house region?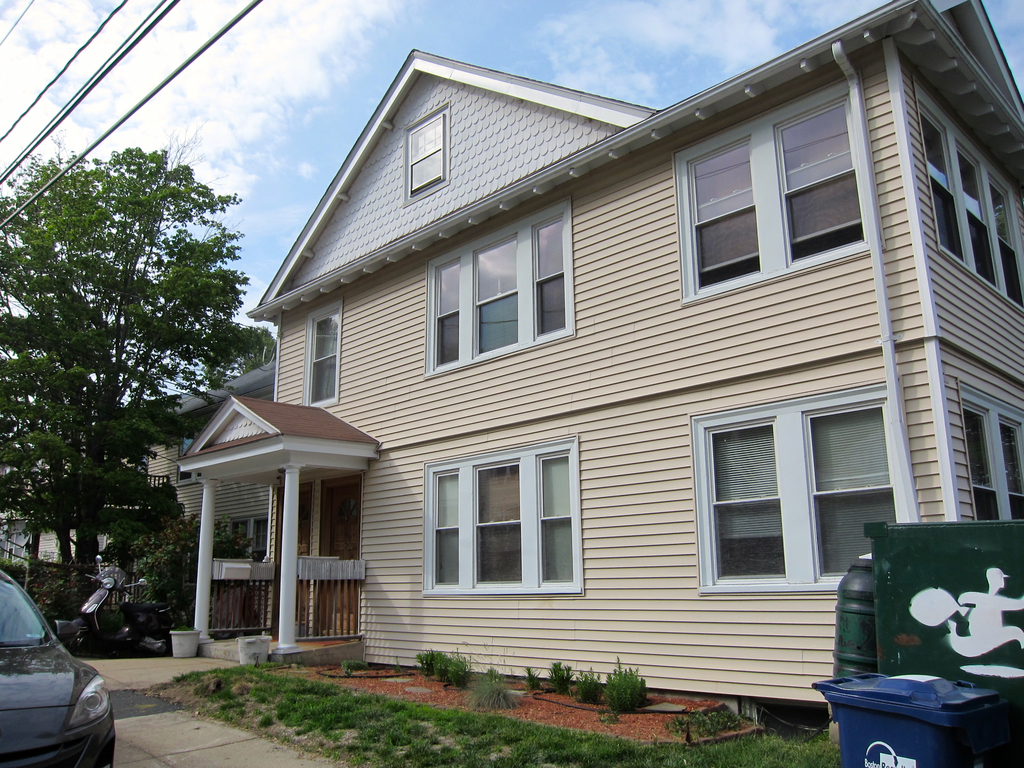
104/362/283/620
